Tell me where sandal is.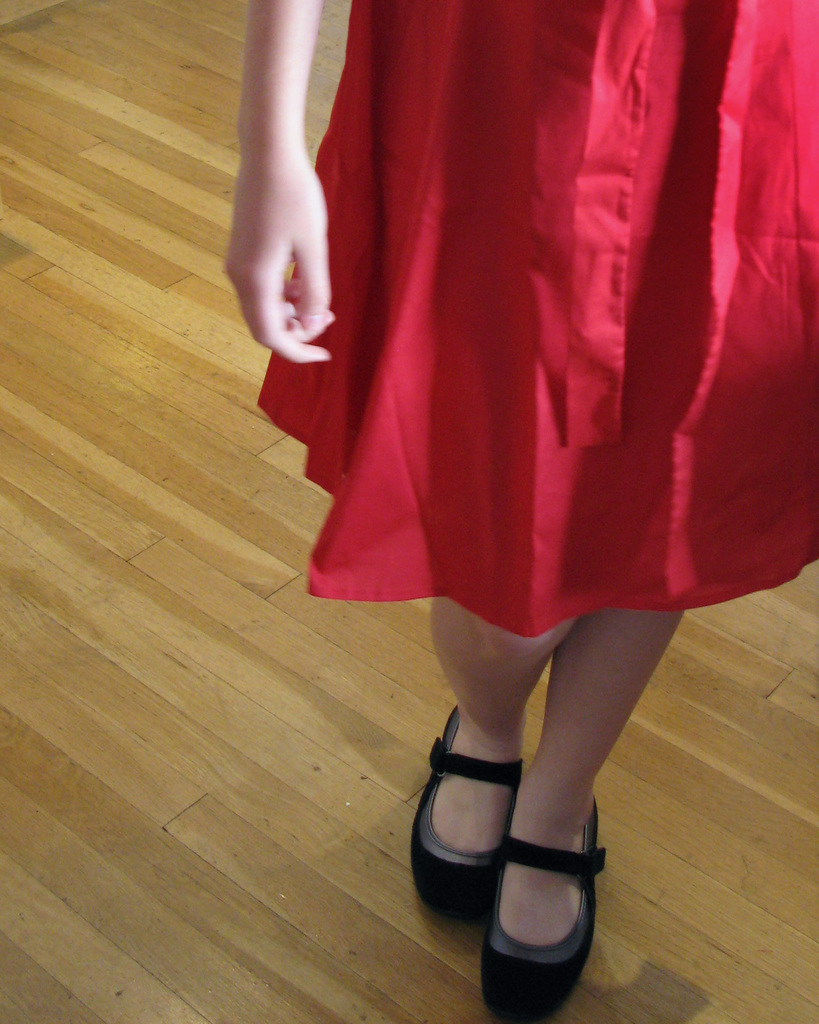
sandal is at 482,784,608,1023.
